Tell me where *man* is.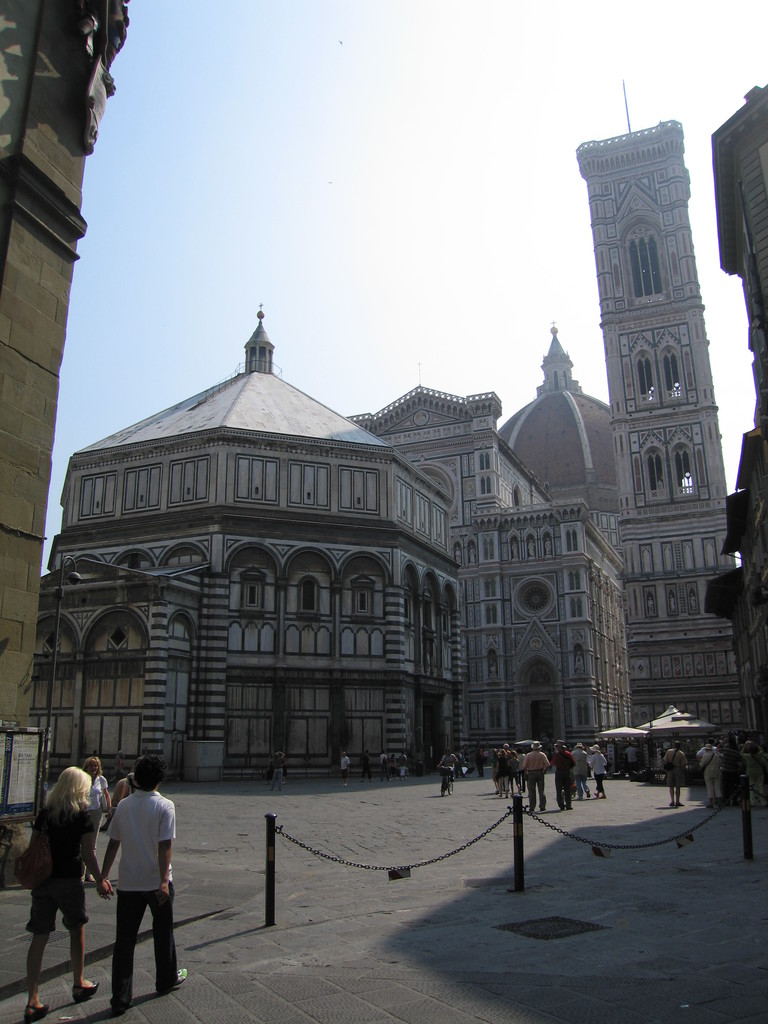
*man* is at rect(699, 741, 727, 806).
